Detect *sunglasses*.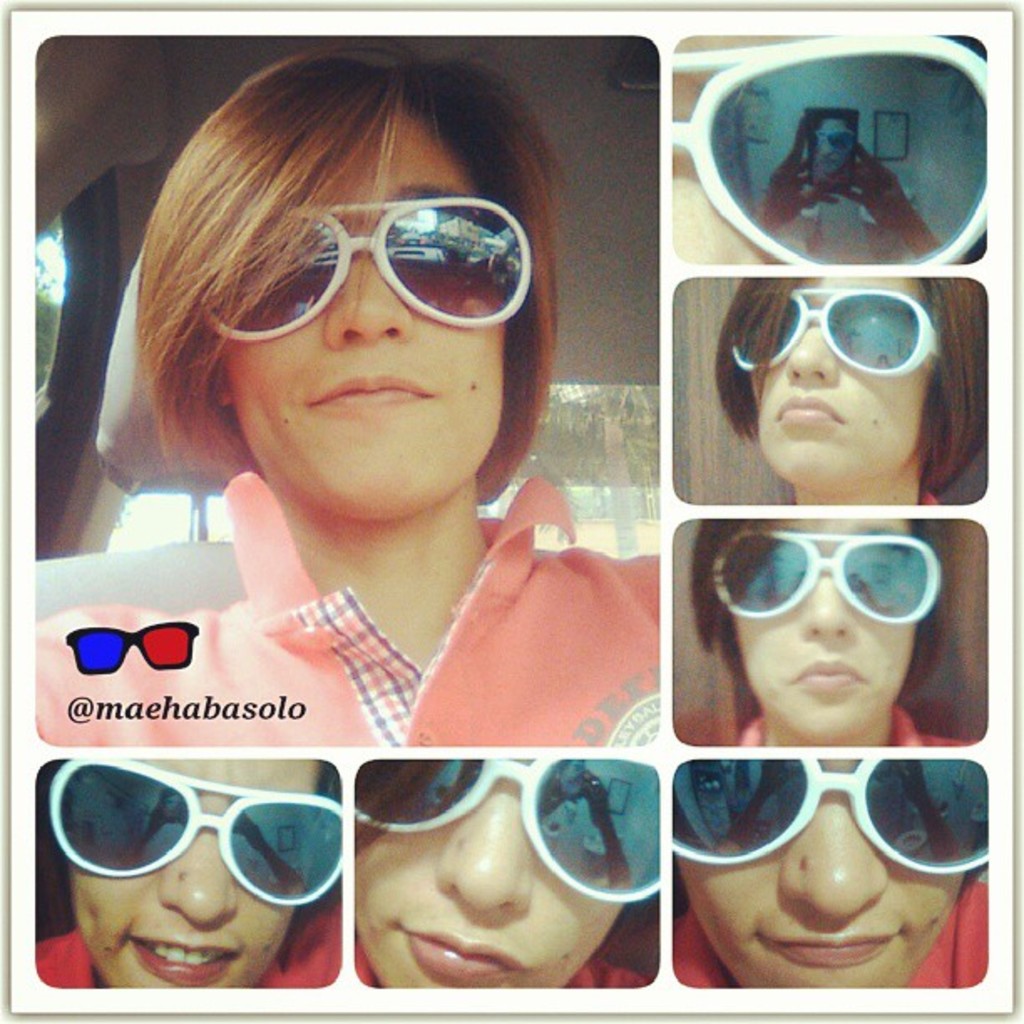
Detected at 708, 529, 940, 624.
